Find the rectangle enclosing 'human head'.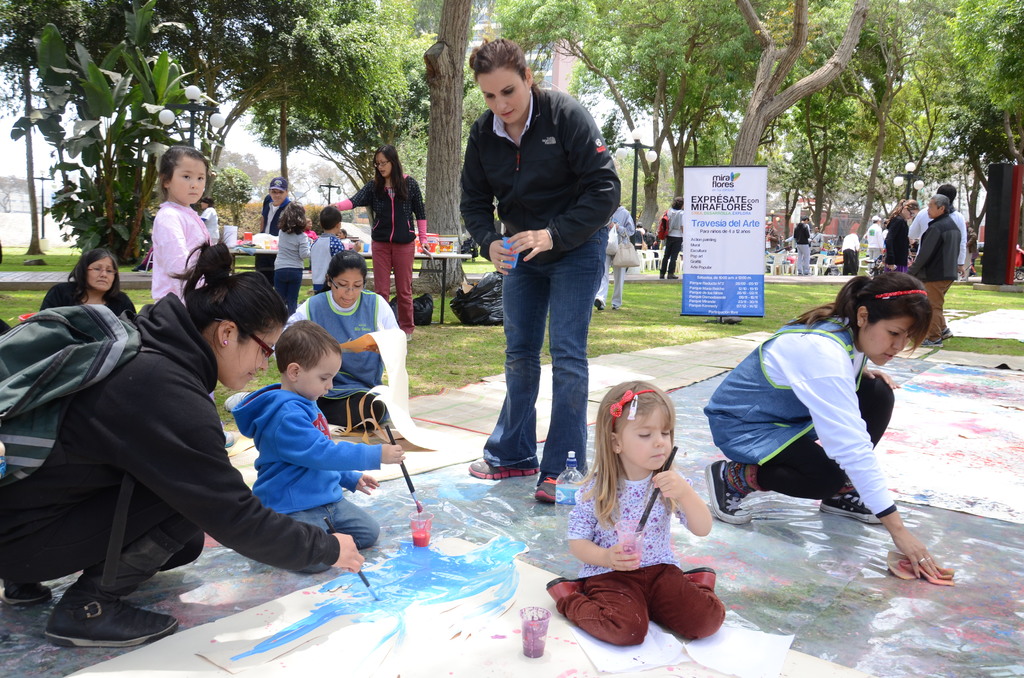
x1=164, y1=234, x2=290, y2=391.
